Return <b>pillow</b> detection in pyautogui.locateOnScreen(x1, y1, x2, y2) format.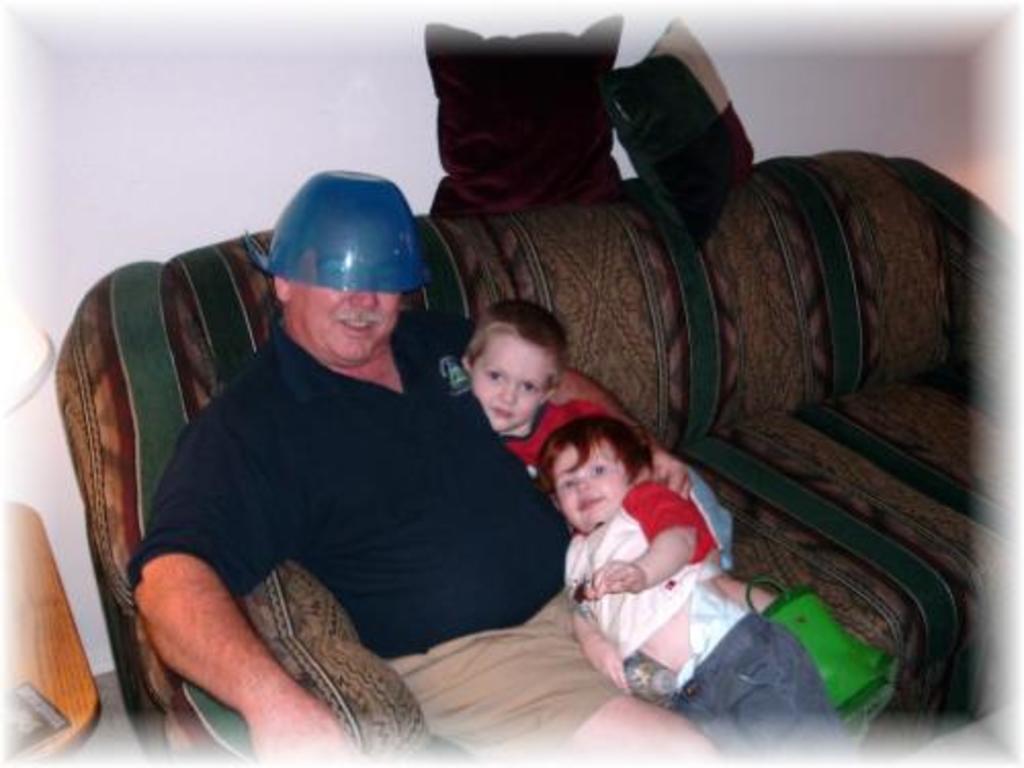
pyautogui.locateOnScreen(598, 14, 758, 258).
